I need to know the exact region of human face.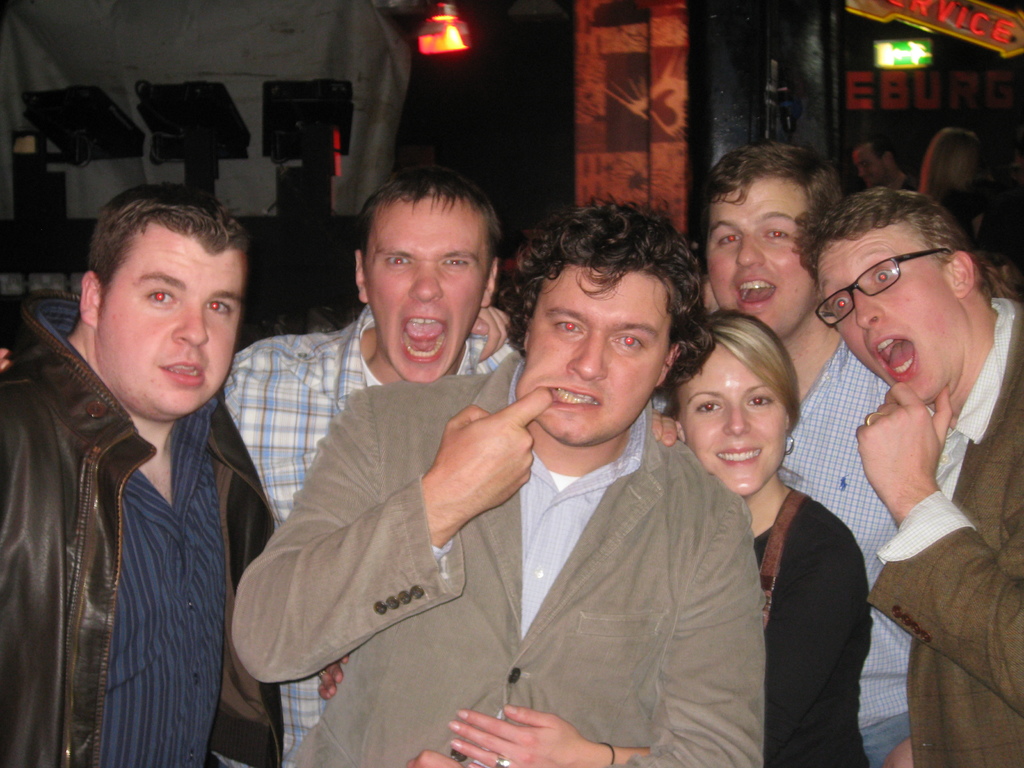
Region: bbox(850, 147, 888, 192).
